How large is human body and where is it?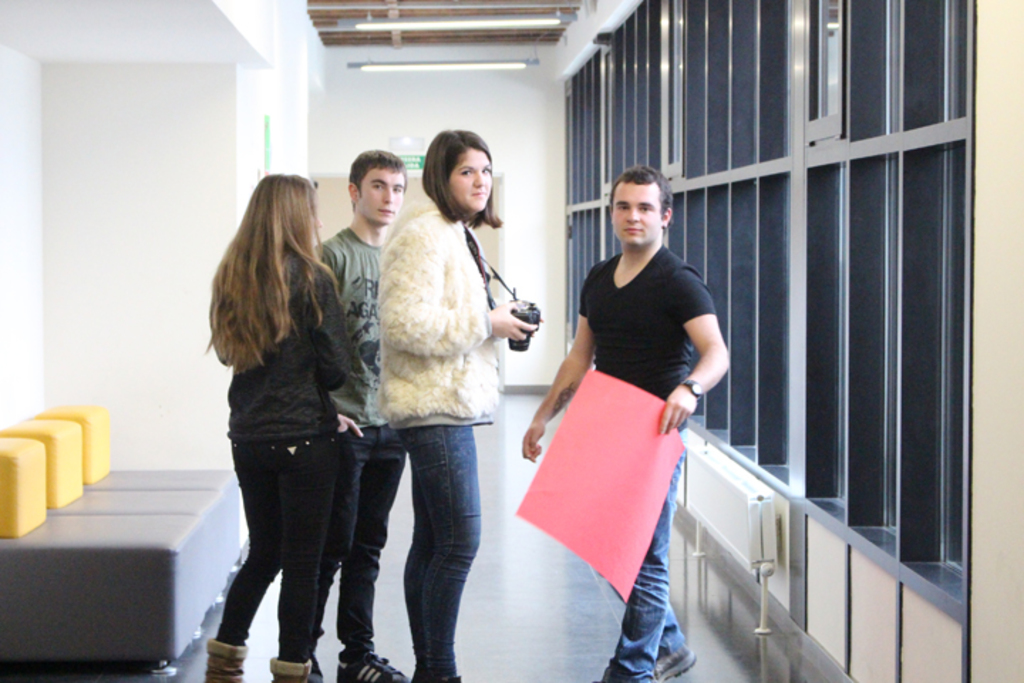
Bounding box: select_region(201, 243, 340, 680).
